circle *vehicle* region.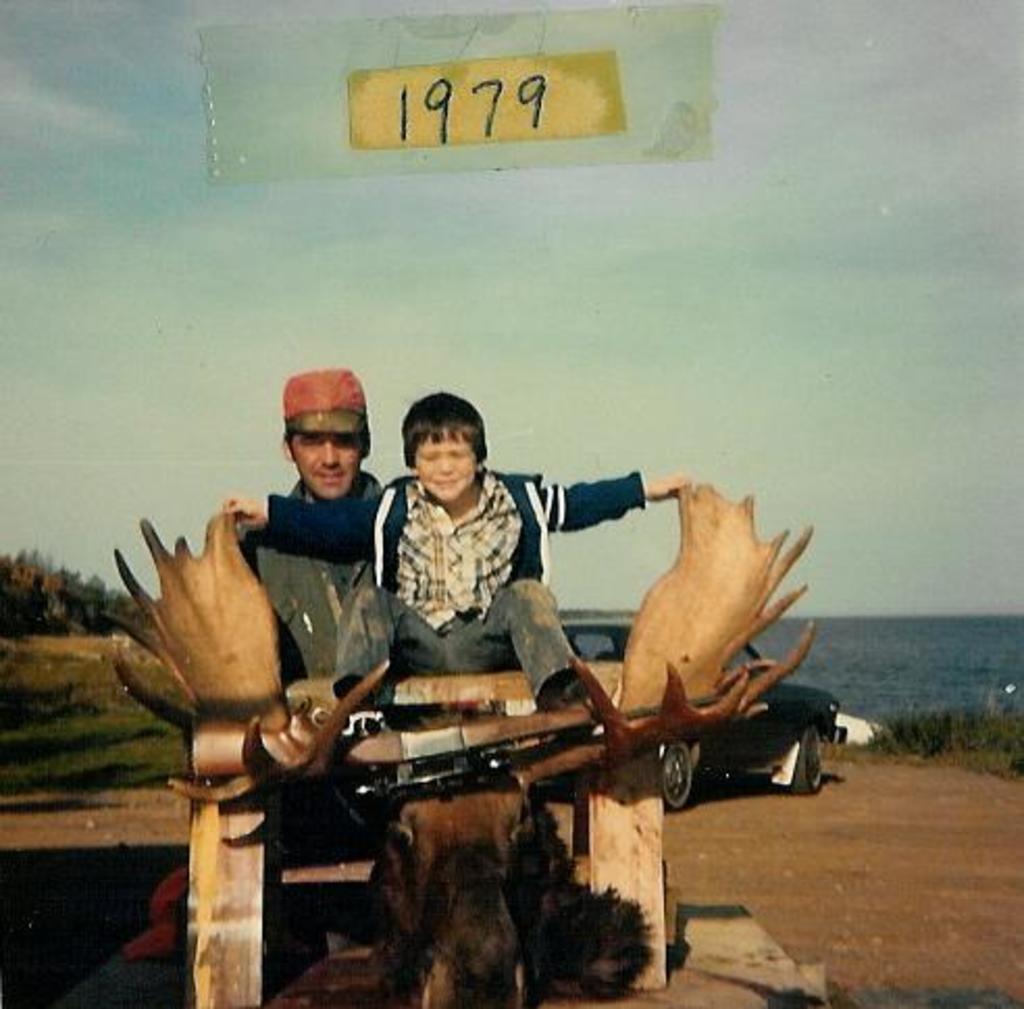
Region: bbox=(558, 614, 847, 813).
